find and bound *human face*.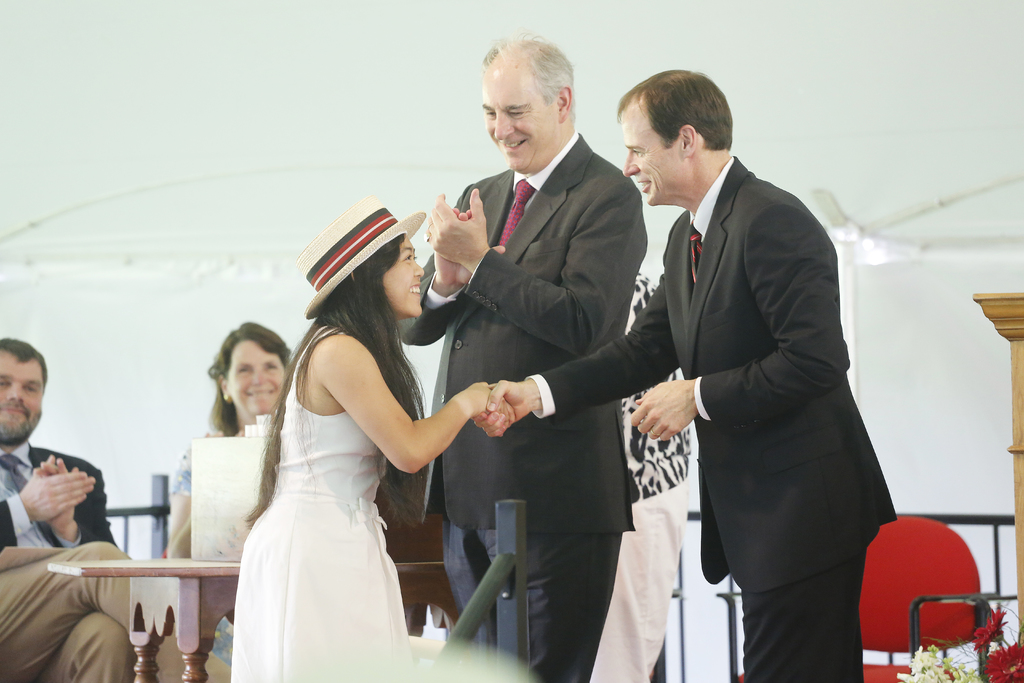
Bound: pyautogui.locateOnScreen(0, 347, 46, 445).
